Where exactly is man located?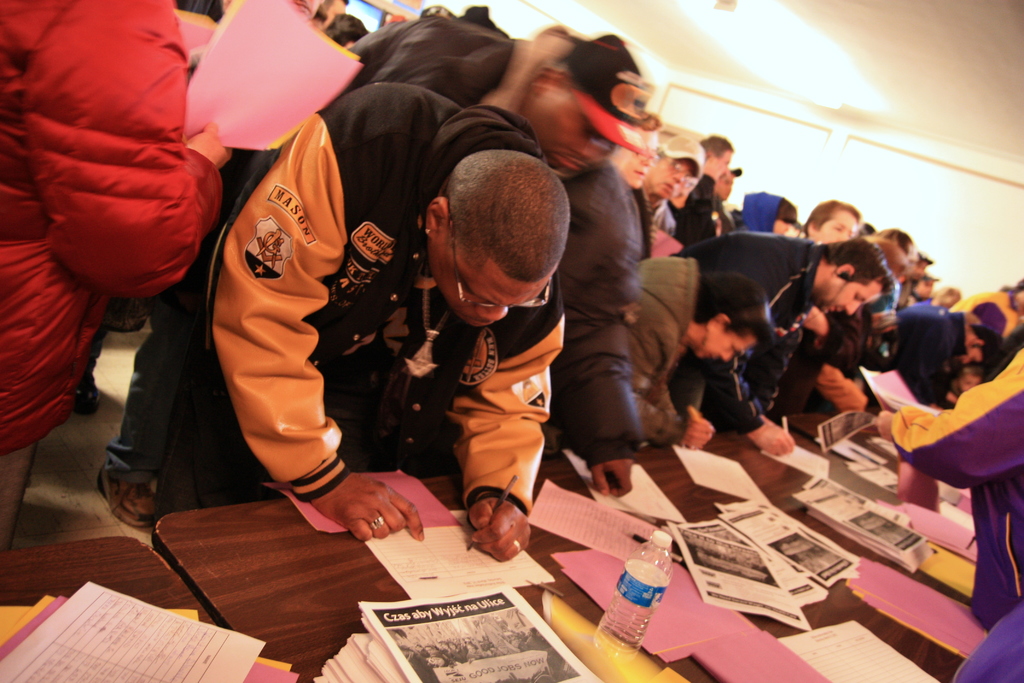
Its bounding box is {"x1": 348, "y1": 15, "x2": 646, "y2": 493}.
